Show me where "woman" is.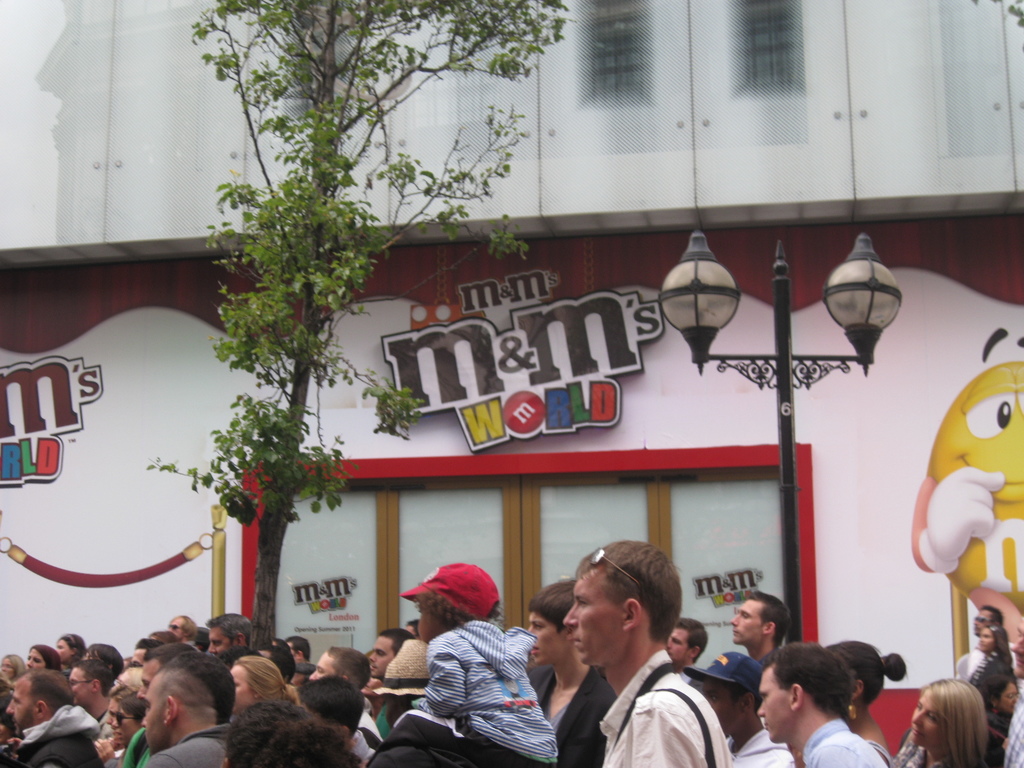
"woman" is at x1=86 y1=642 x2=132 y2=675.
